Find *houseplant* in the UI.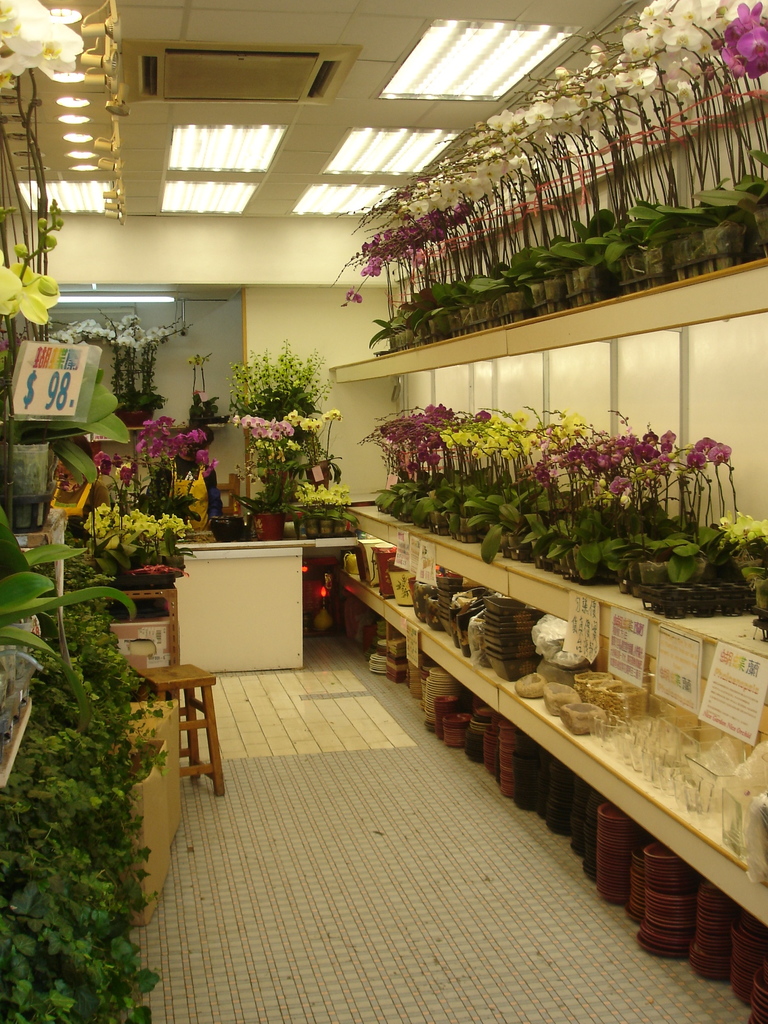
UI element at l=525, t=98, r=576, b=315.
